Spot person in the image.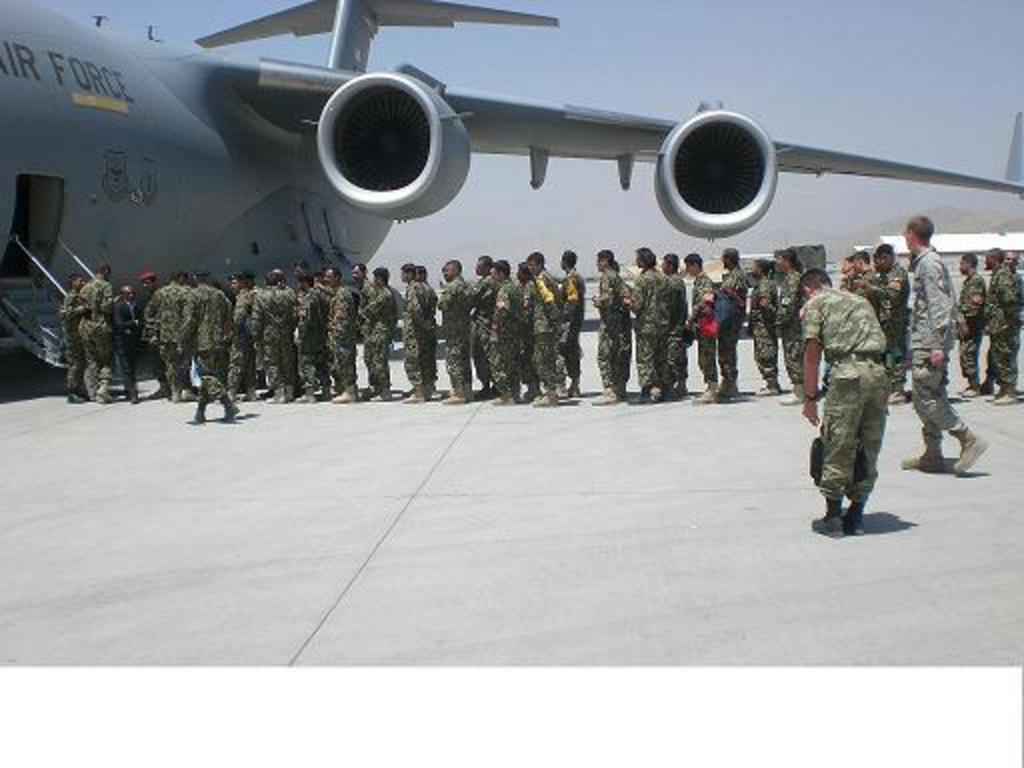
person found at <box>74,256,118,406</box>.
